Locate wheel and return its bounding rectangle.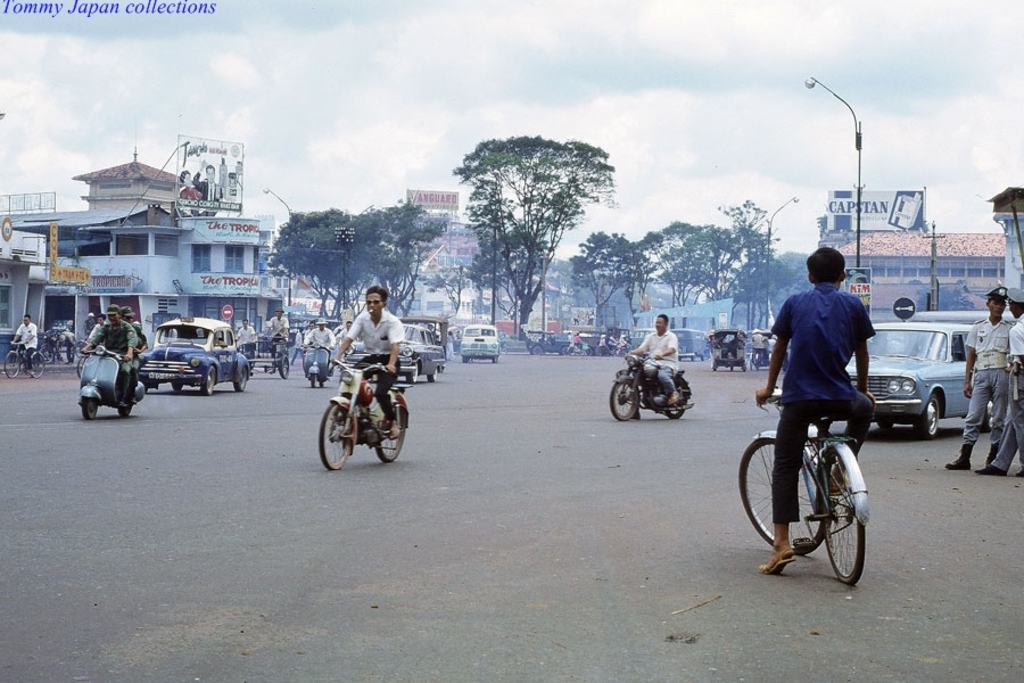
bbox(68, 340, 88, 351).
